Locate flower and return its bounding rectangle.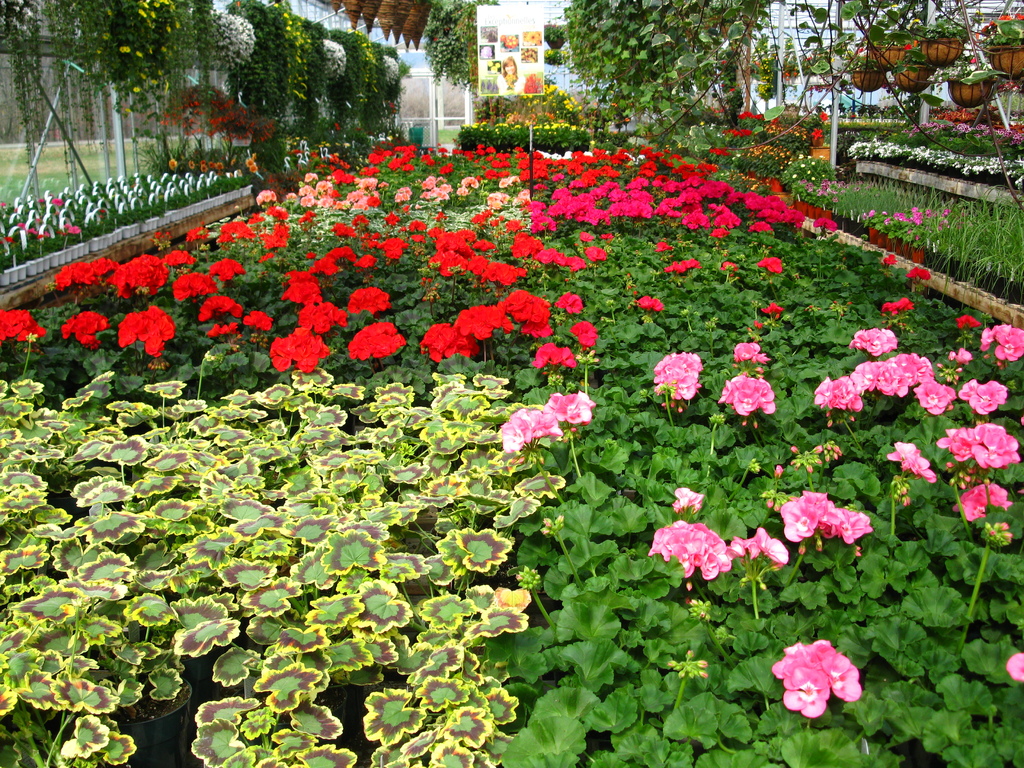
Rect(774, 463, 785, 479).
